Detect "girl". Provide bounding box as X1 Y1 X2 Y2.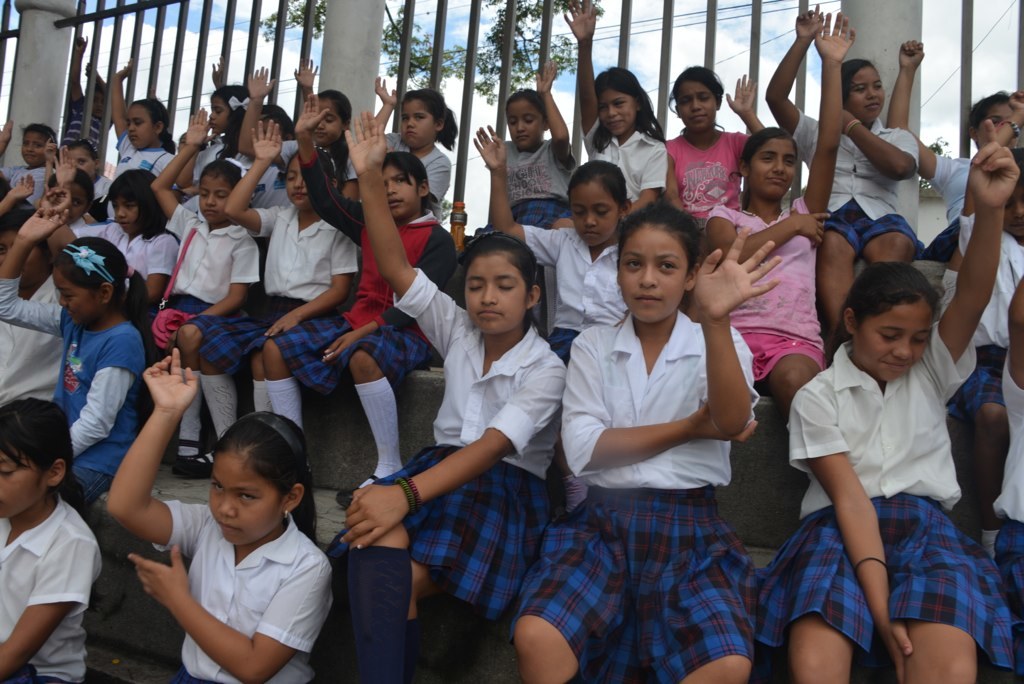
142 95 263 479.
